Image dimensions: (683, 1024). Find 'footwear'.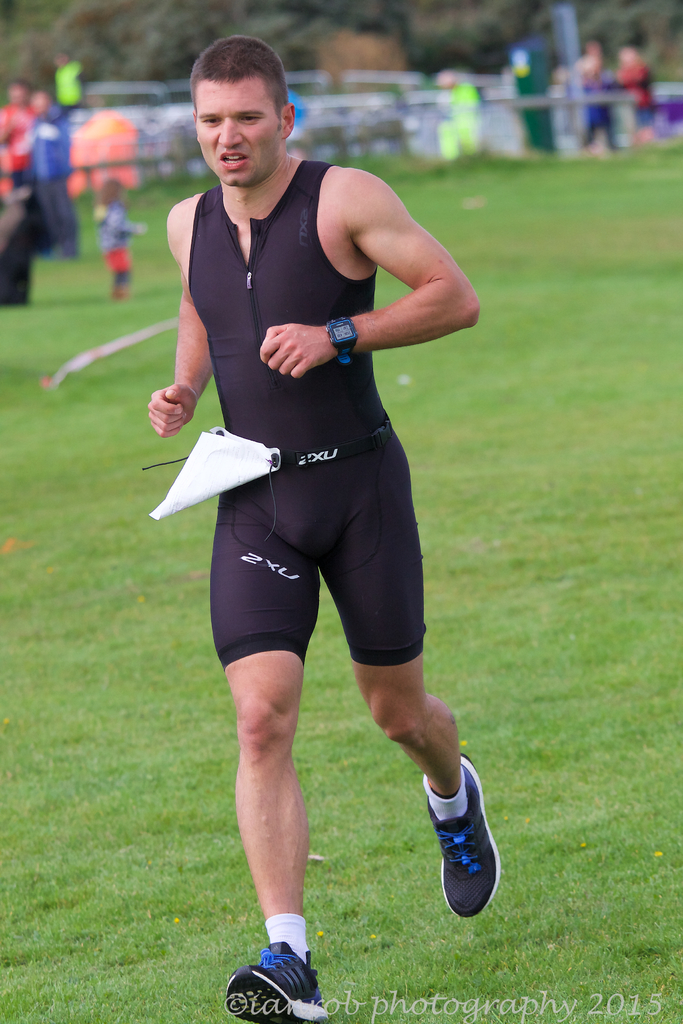
Rect(238, 942, 311, 1014).
